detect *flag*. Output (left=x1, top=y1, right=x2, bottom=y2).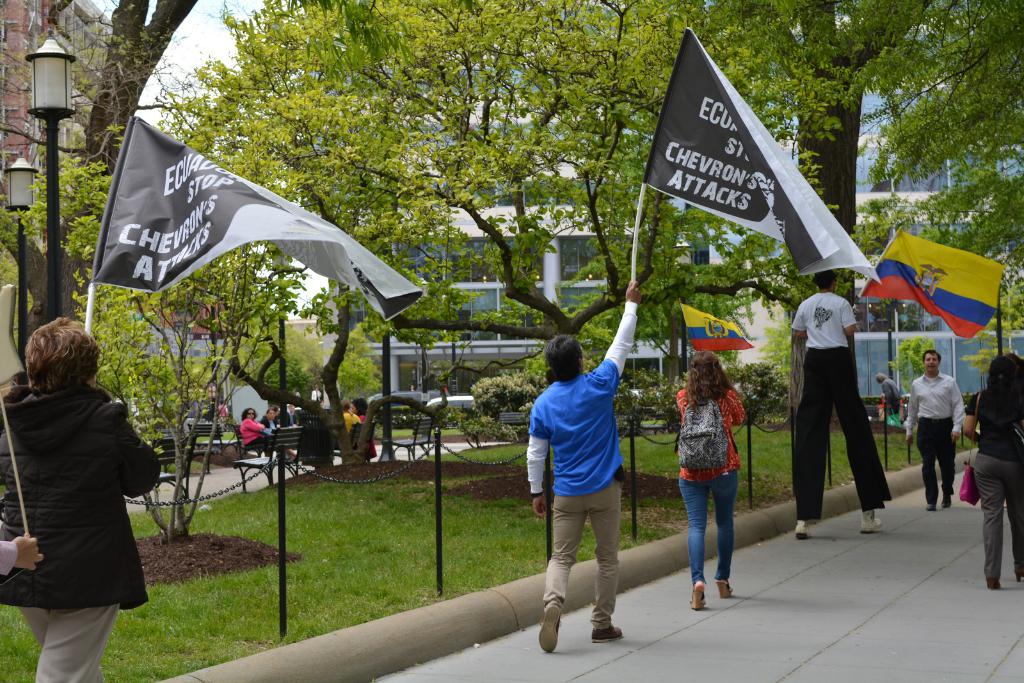
(left=857, top=227, right=1008, bottom=344).
